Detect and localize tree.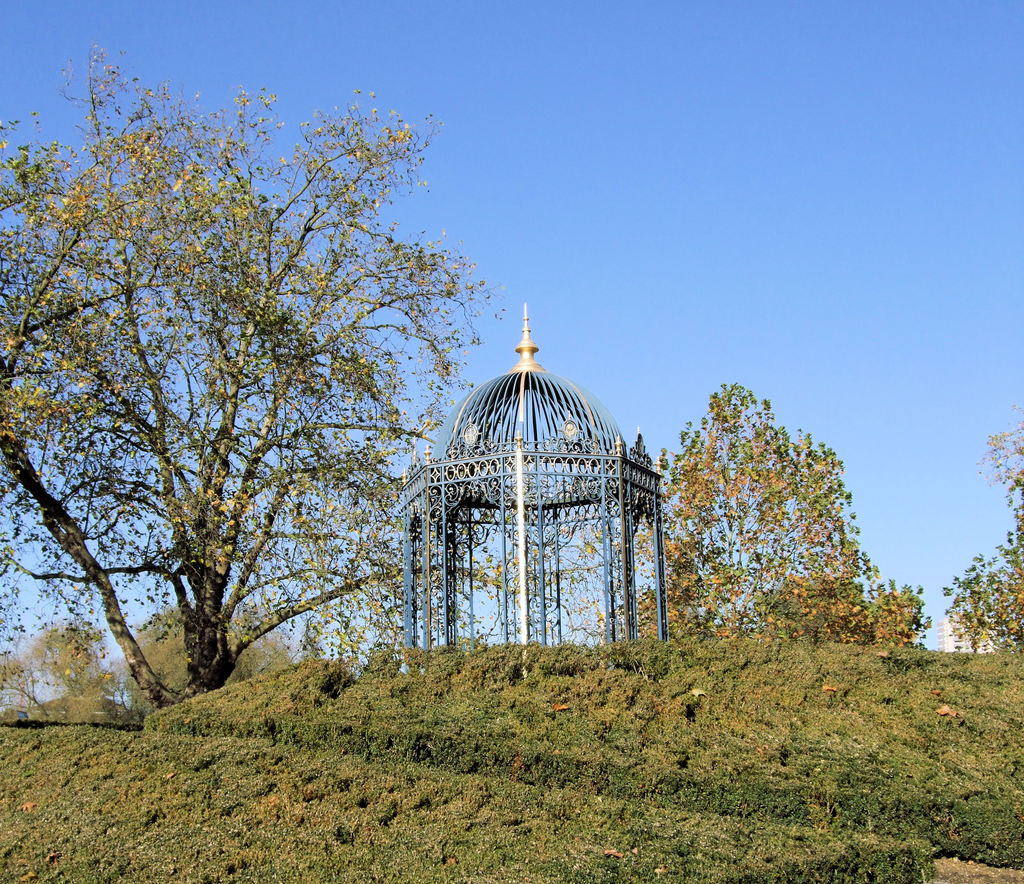
Localized at (42,69,459,761).
